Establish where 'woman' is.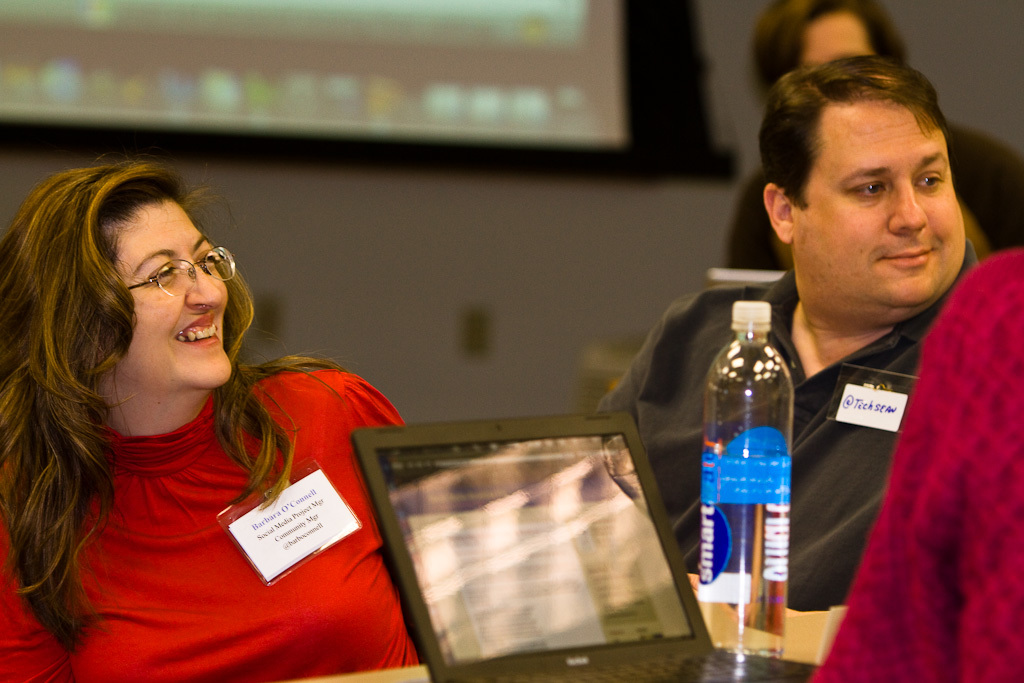
Established at <region>2, 143, 424, 671</region>.
